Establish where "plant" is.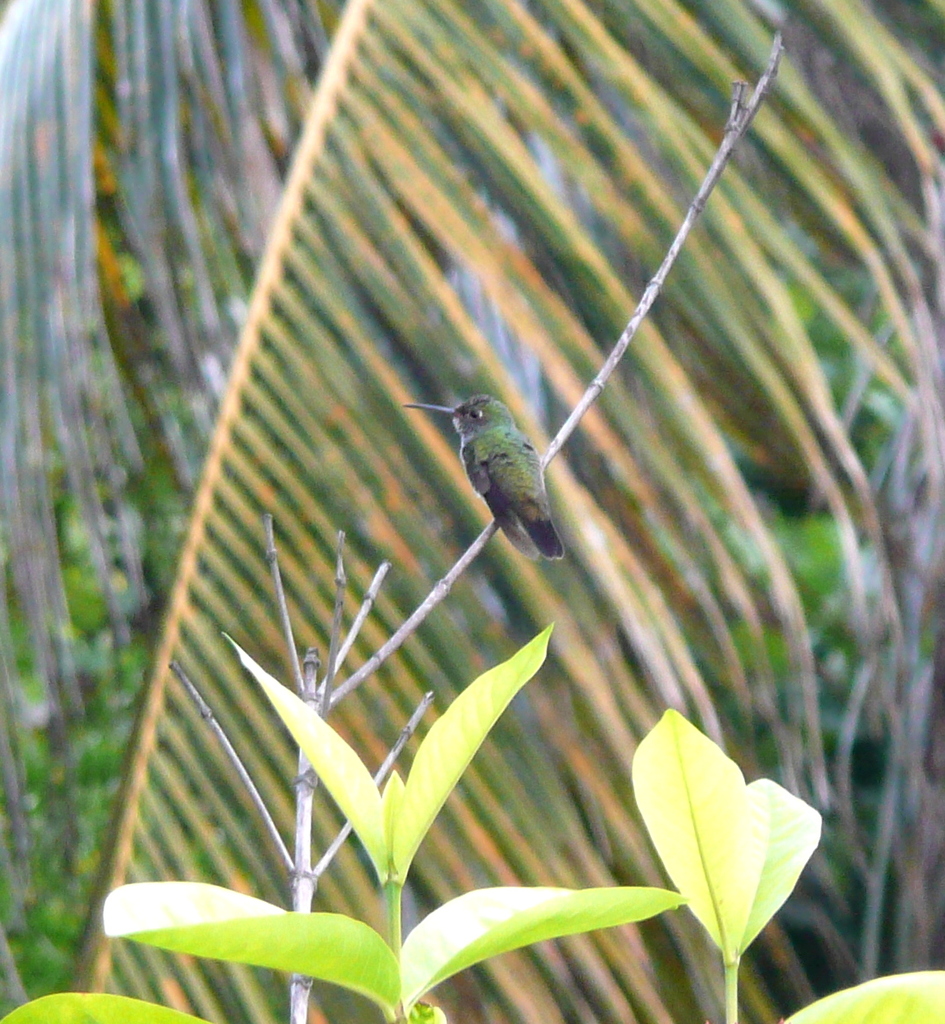
Established at 0, 622, 944, 1023.
